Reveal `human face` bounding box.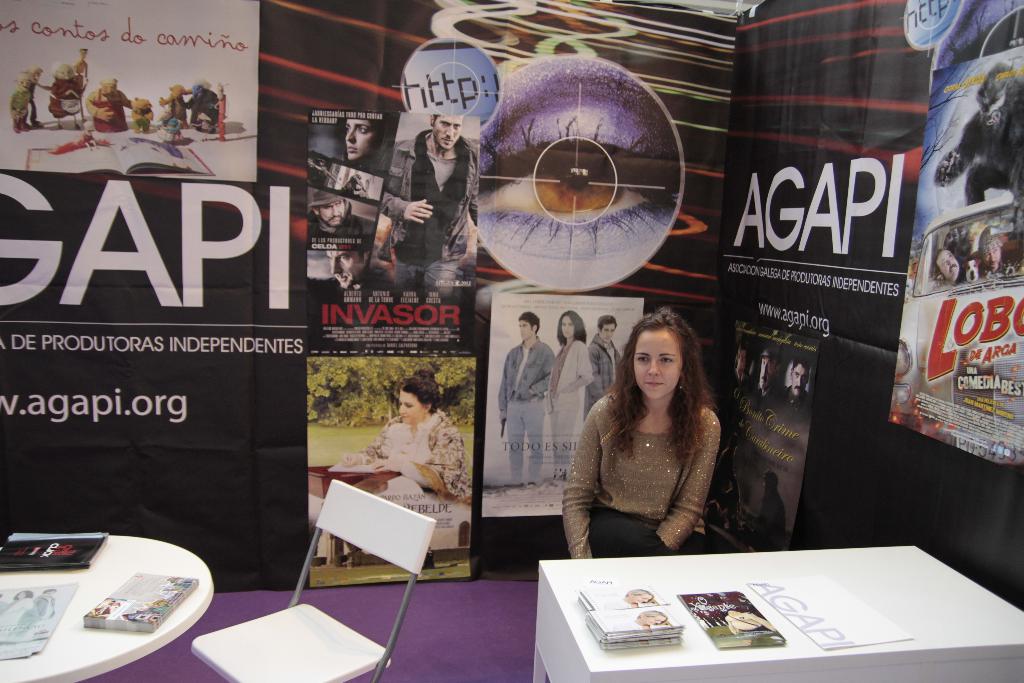
Revealed: 345,123,369,160.
